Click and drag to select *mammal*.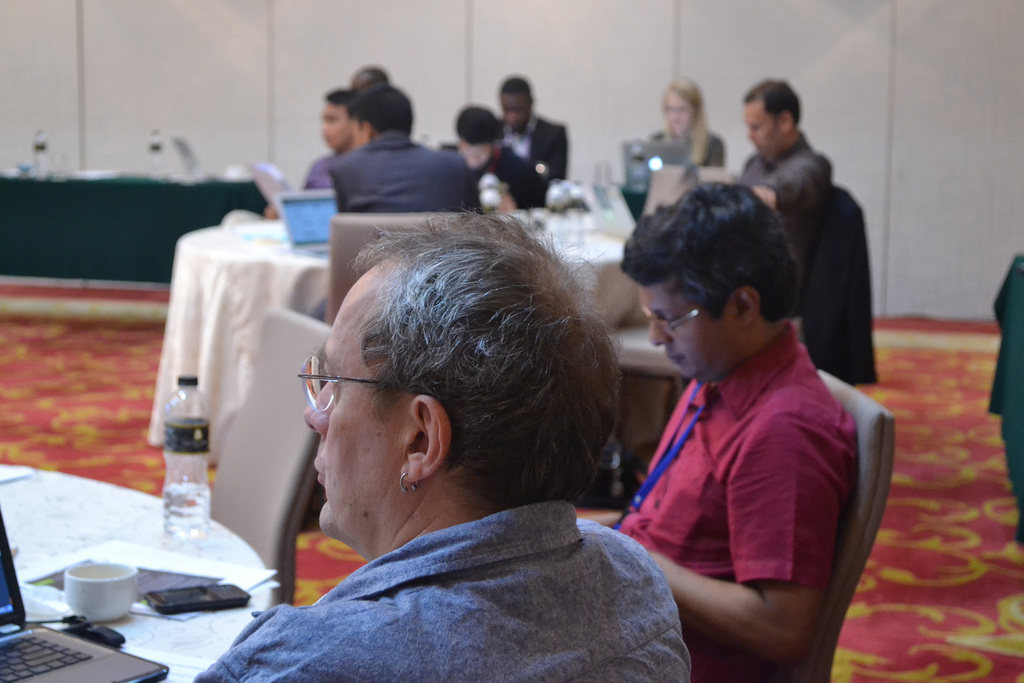
Selection: (186, 285, 711, 668).
